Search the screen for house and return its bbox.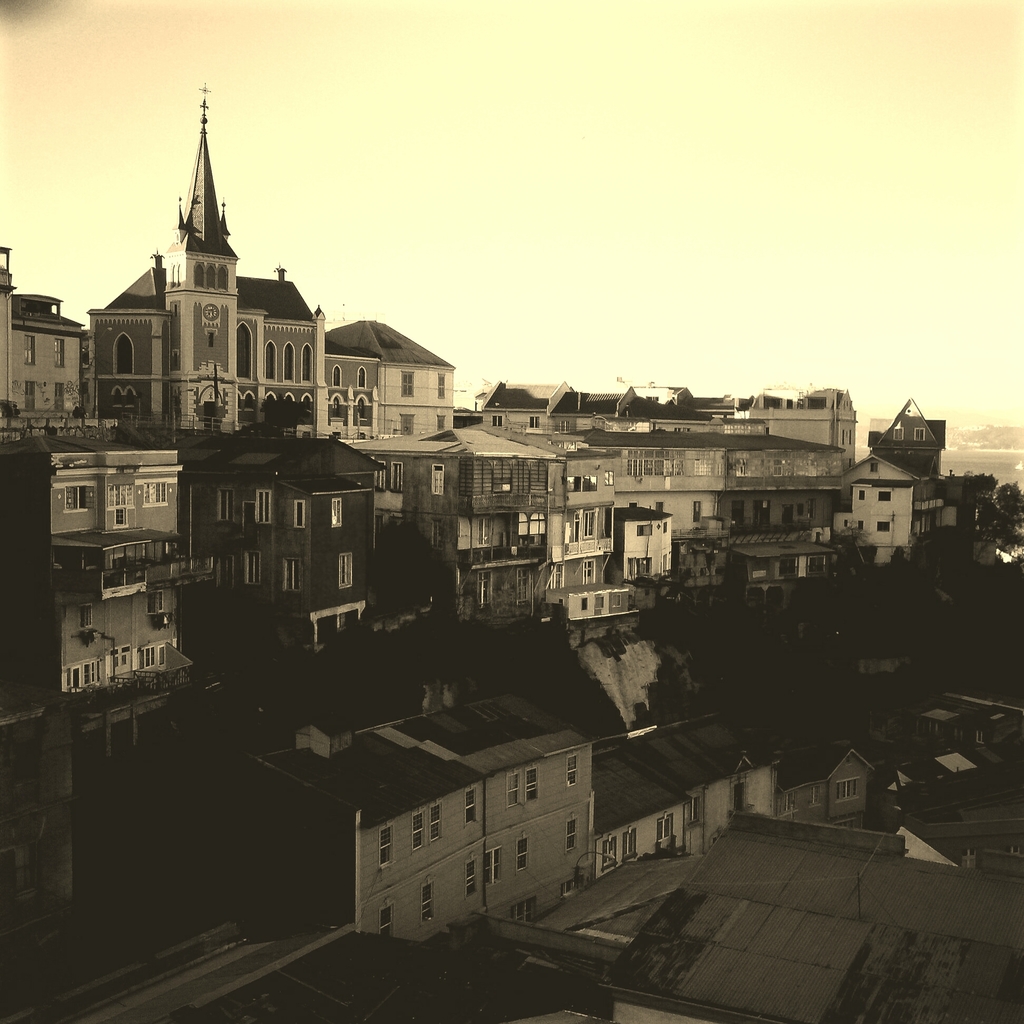
Found: Rect(83, 78, 386, 438).
